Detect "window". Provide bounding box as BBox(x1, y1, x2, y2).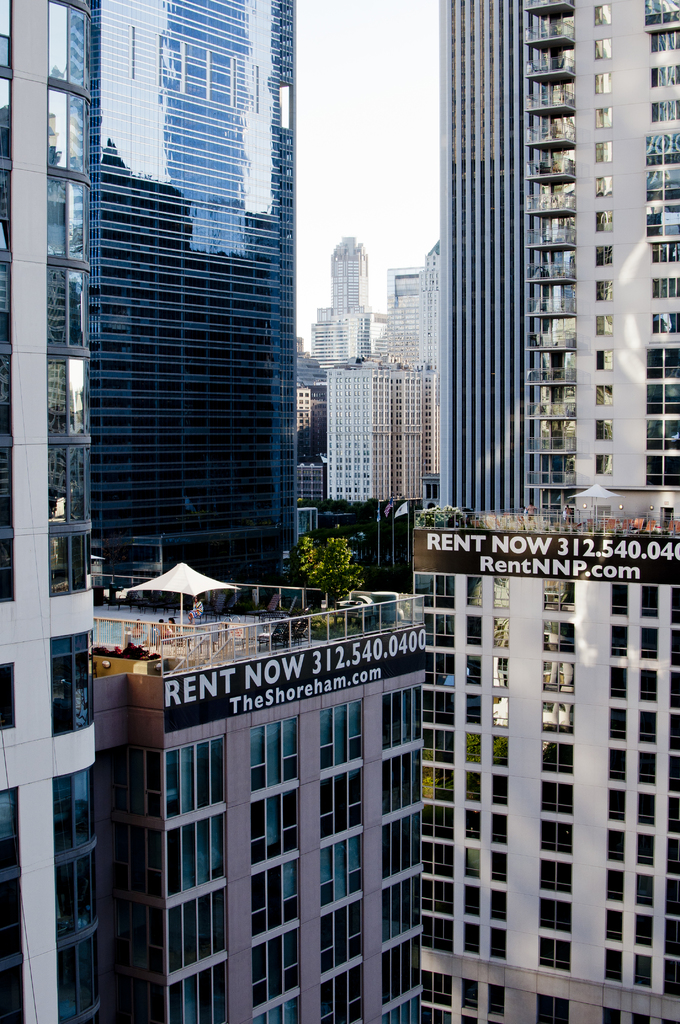
BBox(324, 834, 364, 906).
